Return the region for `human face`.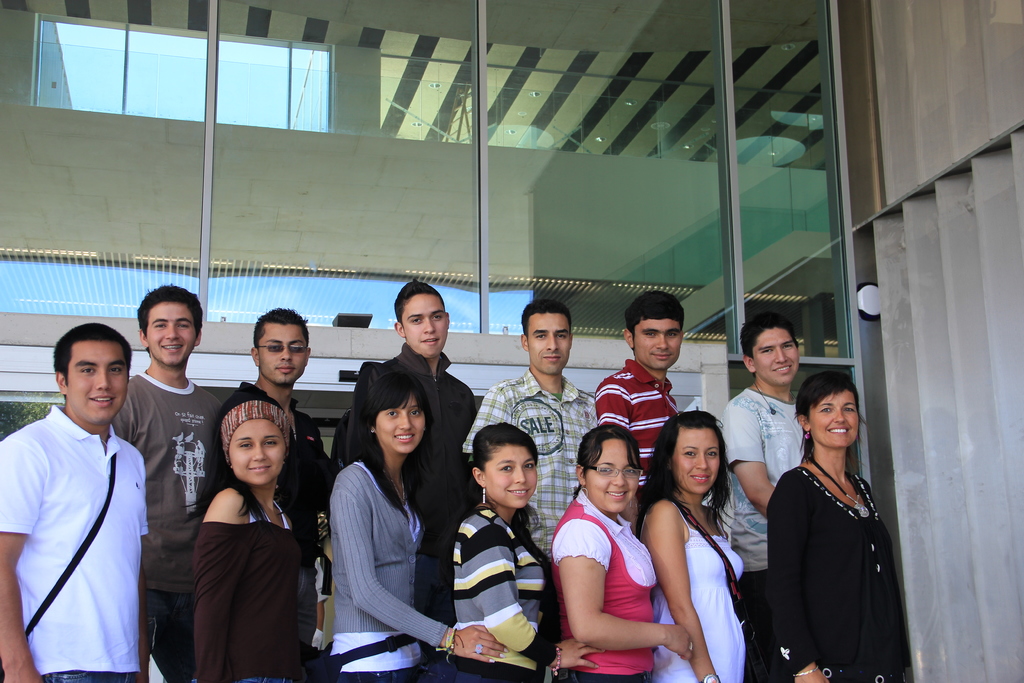
l=483, t=444, r=538, b=507.
